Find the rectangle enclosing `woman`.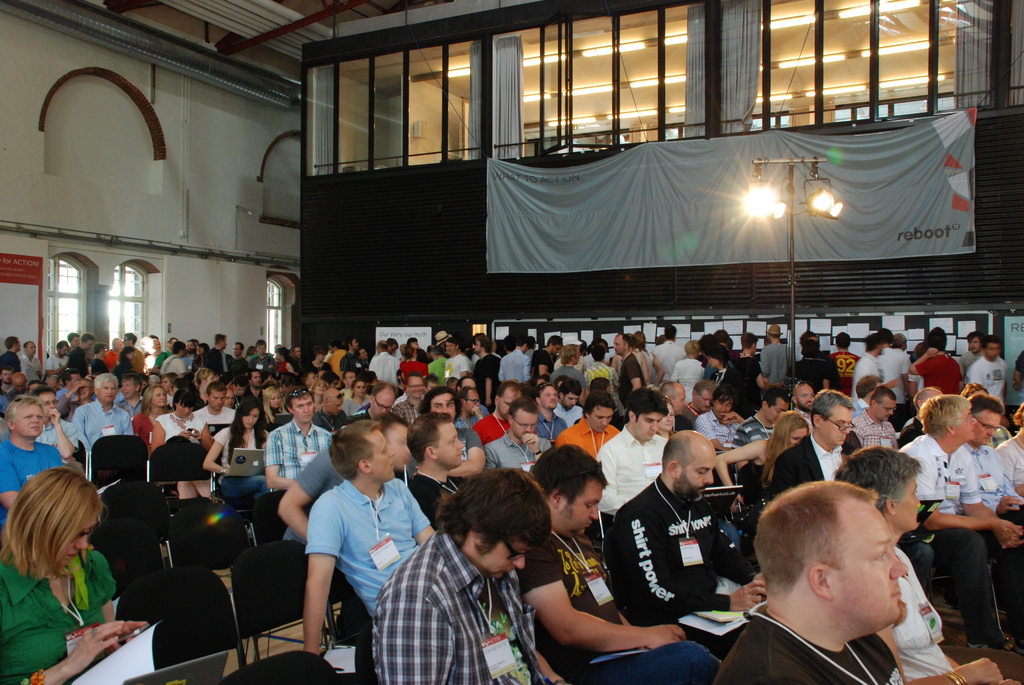
703:349:744:388.
